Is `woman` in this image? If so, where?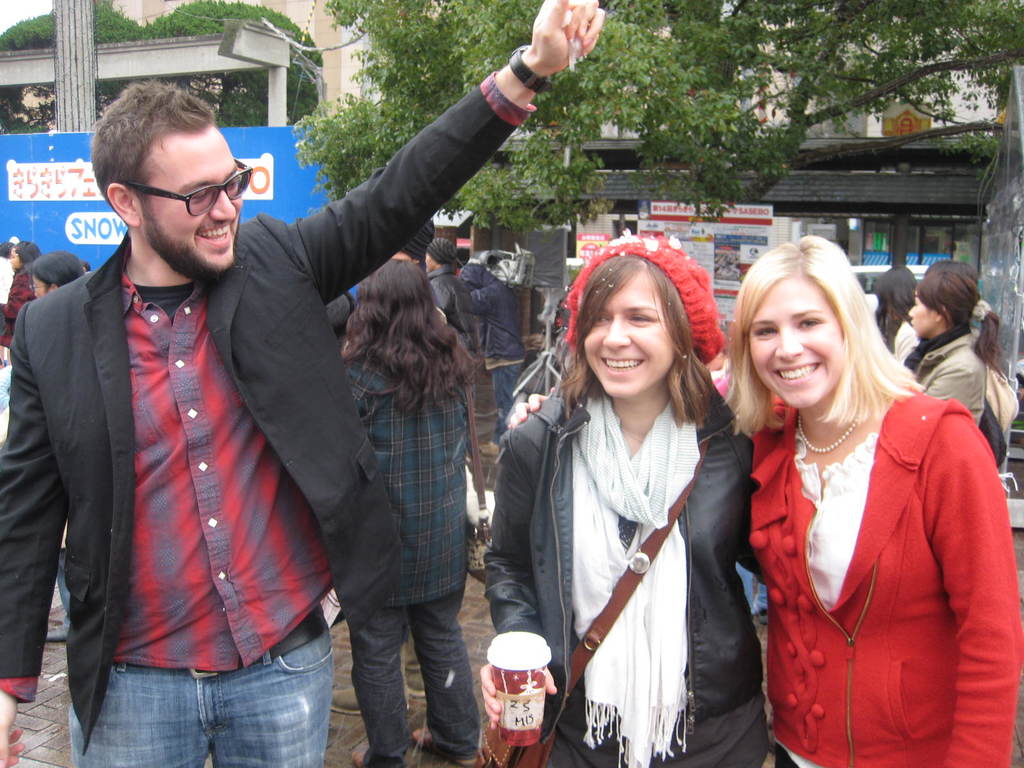
Yes, at box(335, 248, 497, 767).
